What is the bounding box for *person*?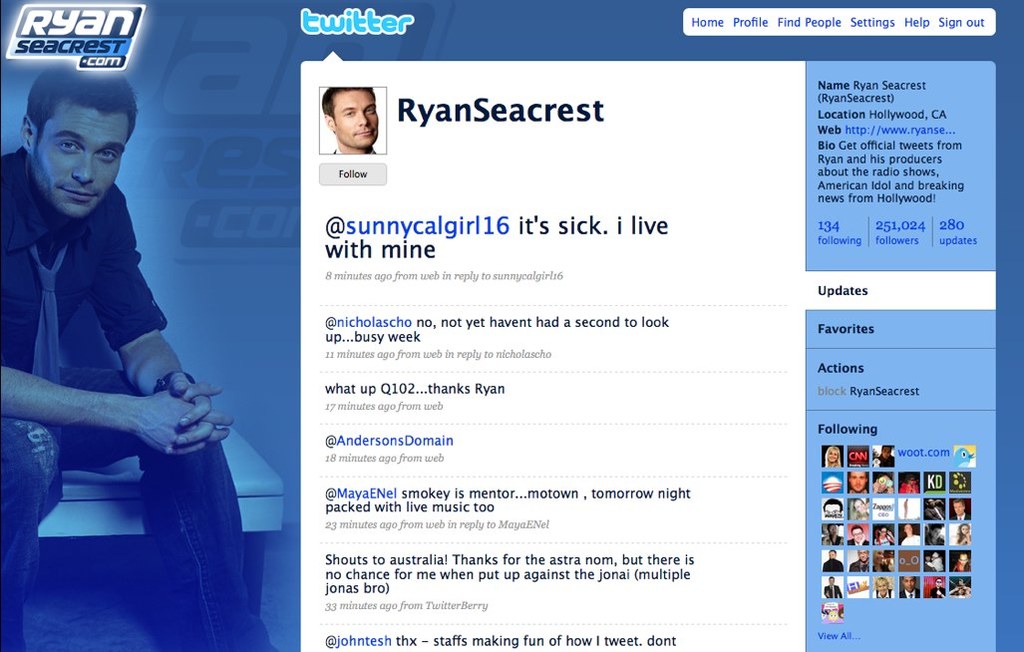
(820, 500, 840, 520).
